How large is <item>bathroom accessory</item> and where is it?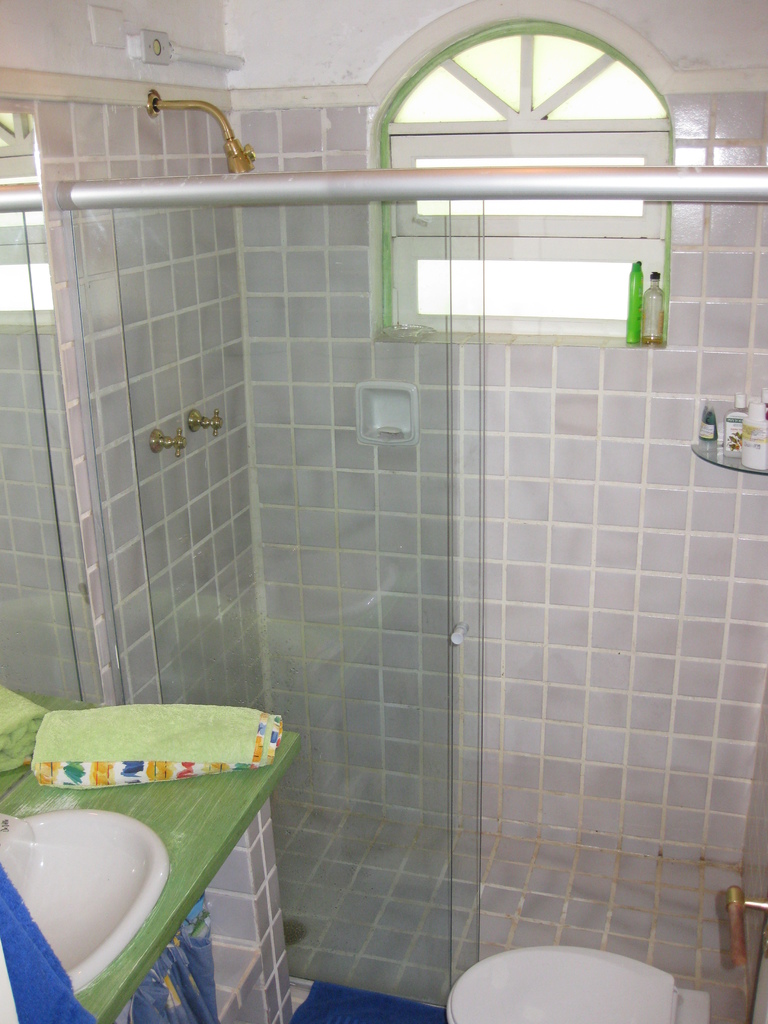
Bounding box: (left=184, top=407, right=226, bottom=440).
